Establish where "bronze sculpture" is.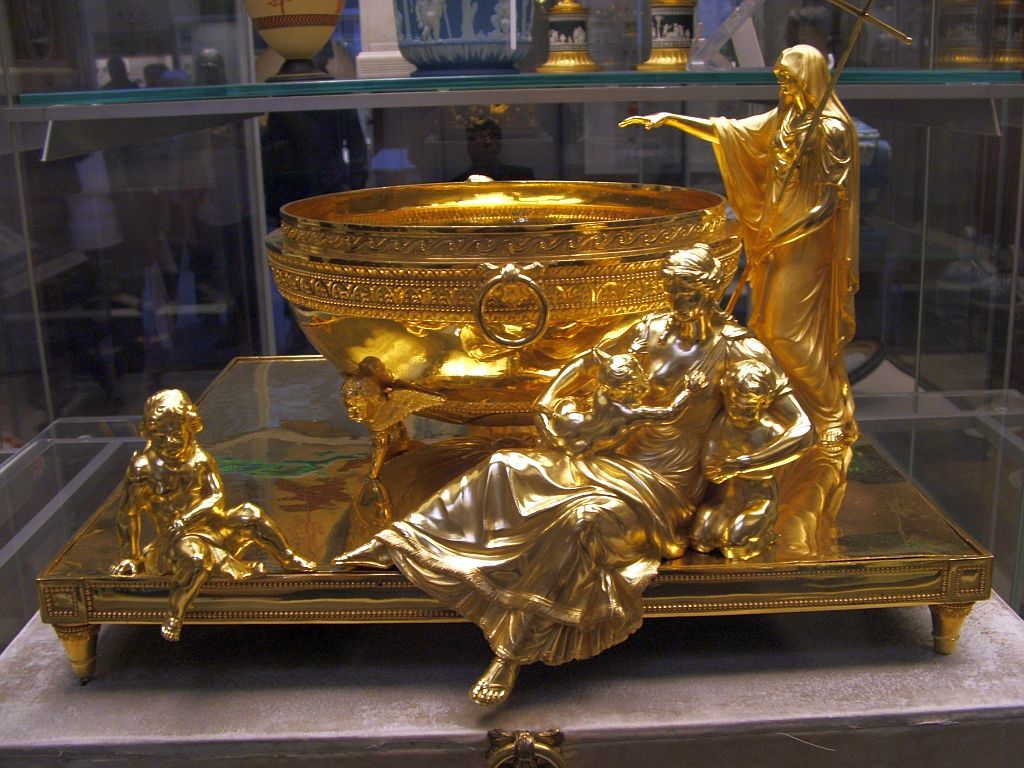
Established at {"x1": 106, "y1": 384, "x2": 314, "y2": 642}.
